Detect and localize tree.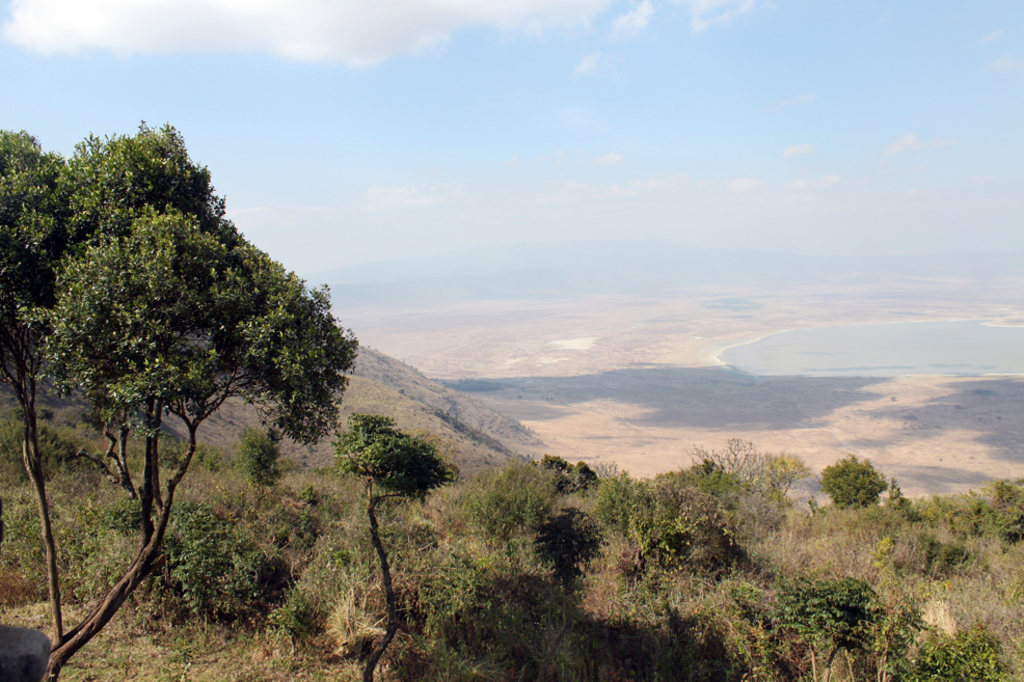
Localized at {"left": 0, "top": 126, "right": 76, "bottom": 655}.
